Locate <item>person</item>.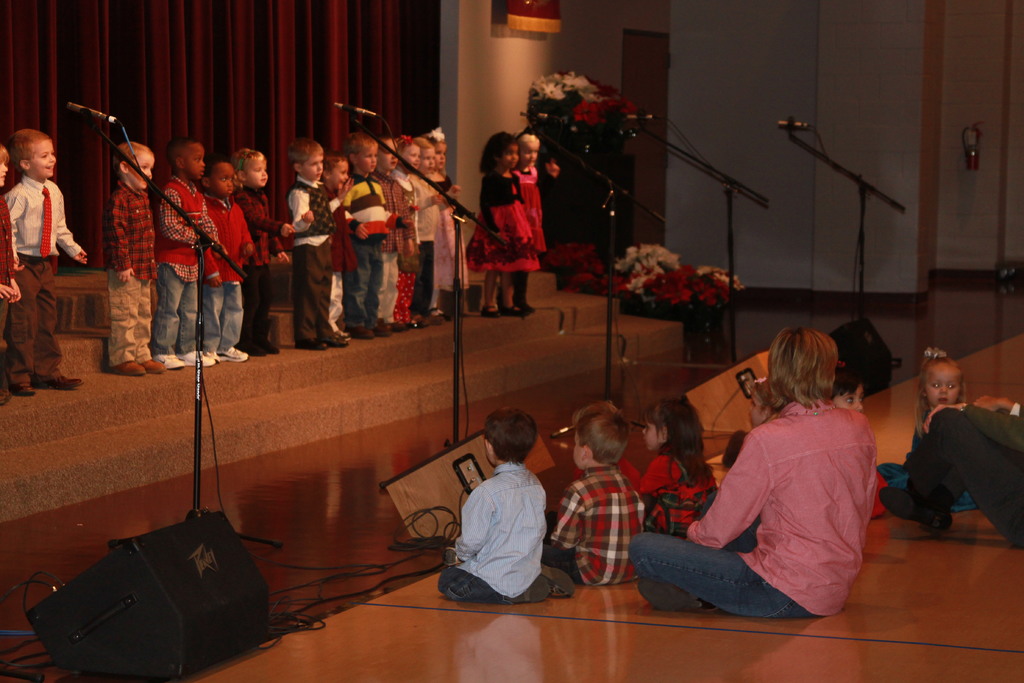
Bounding box: x1=548 y1=400 x2=645 y2=588.
